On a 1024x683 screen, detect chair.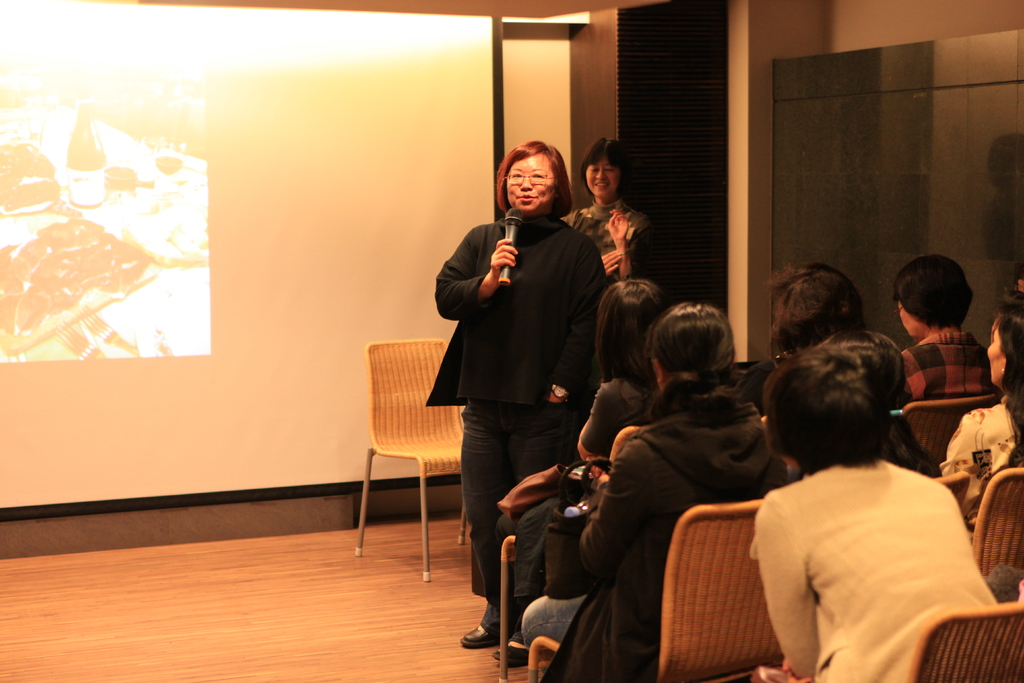
rect(912, 597, 1023, 682).
